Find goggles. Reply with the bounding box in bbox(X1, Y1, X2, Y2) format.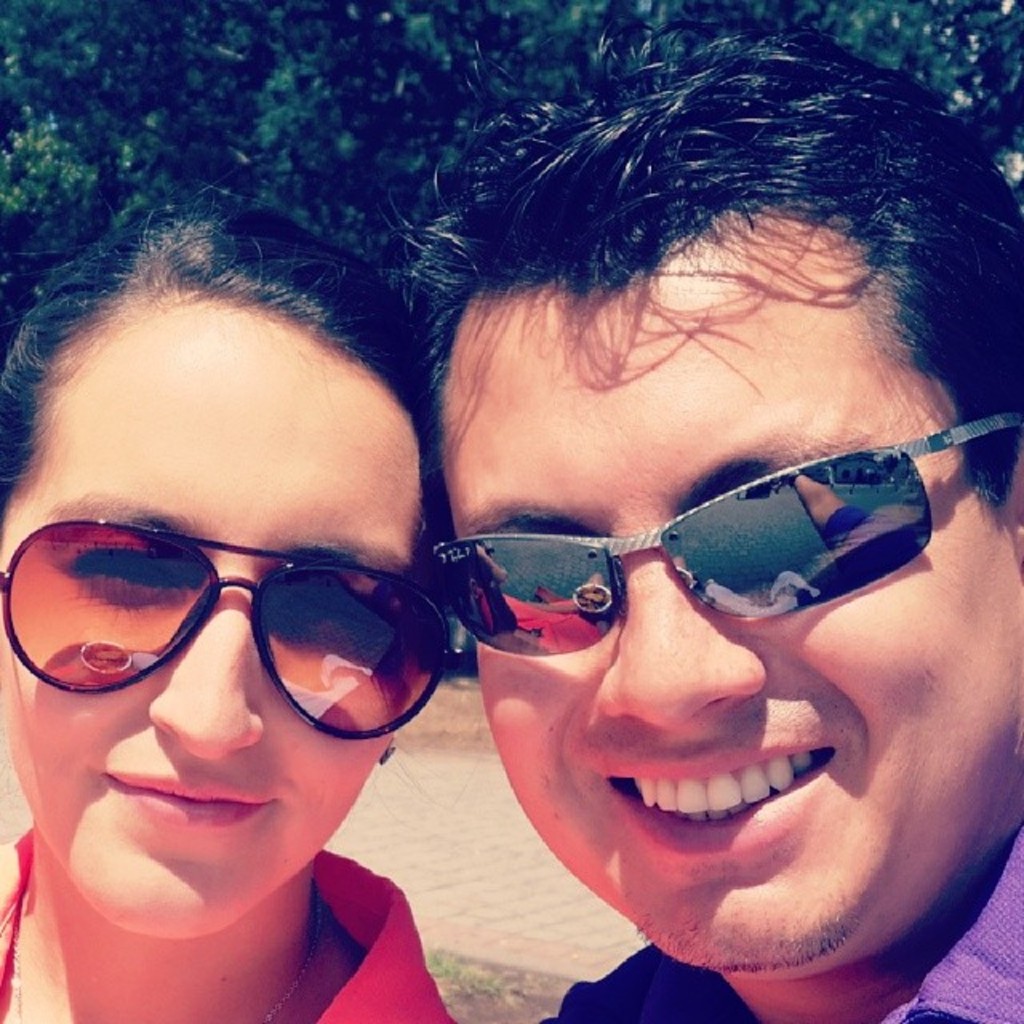
bbox(405, 438, 974, 674).
